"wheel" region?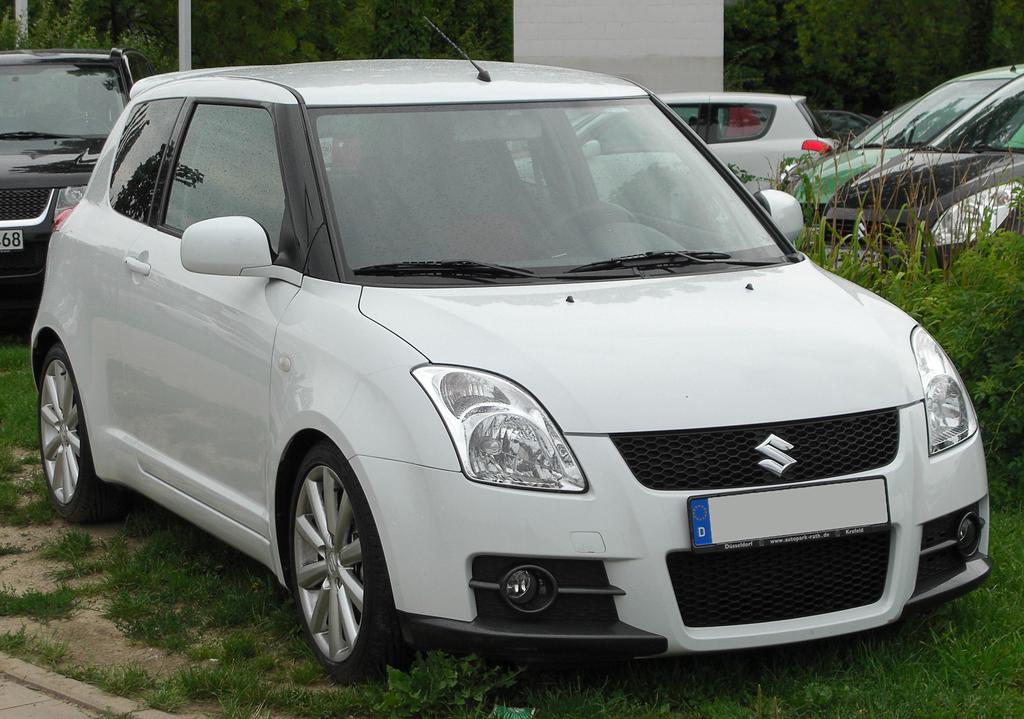
locate(279, 458, 404, 677)
